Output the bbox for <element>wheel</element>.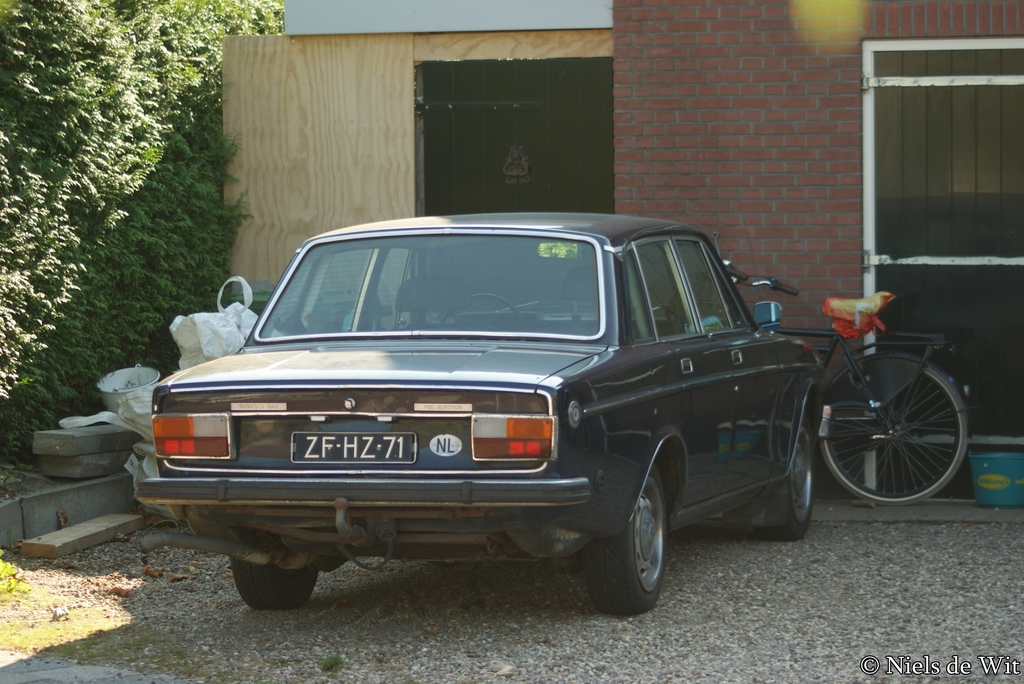
{"x1": 815, "y1": 339, "x2": 964, "y2": 506}.
